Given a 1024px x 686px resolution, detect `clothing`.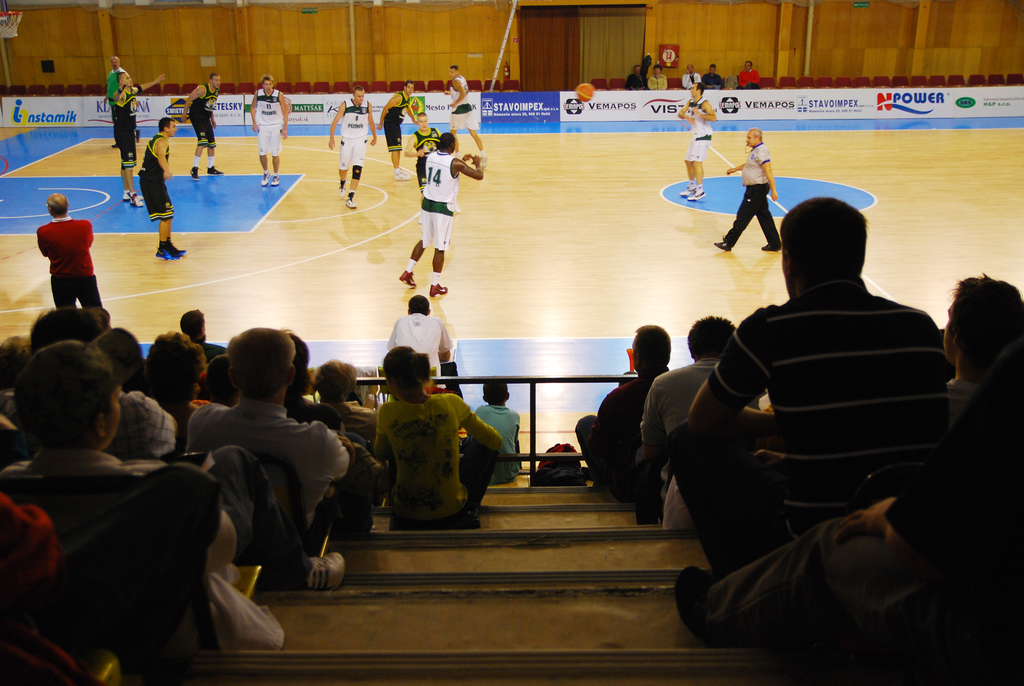
select_region(337, 98, 369, 177).
